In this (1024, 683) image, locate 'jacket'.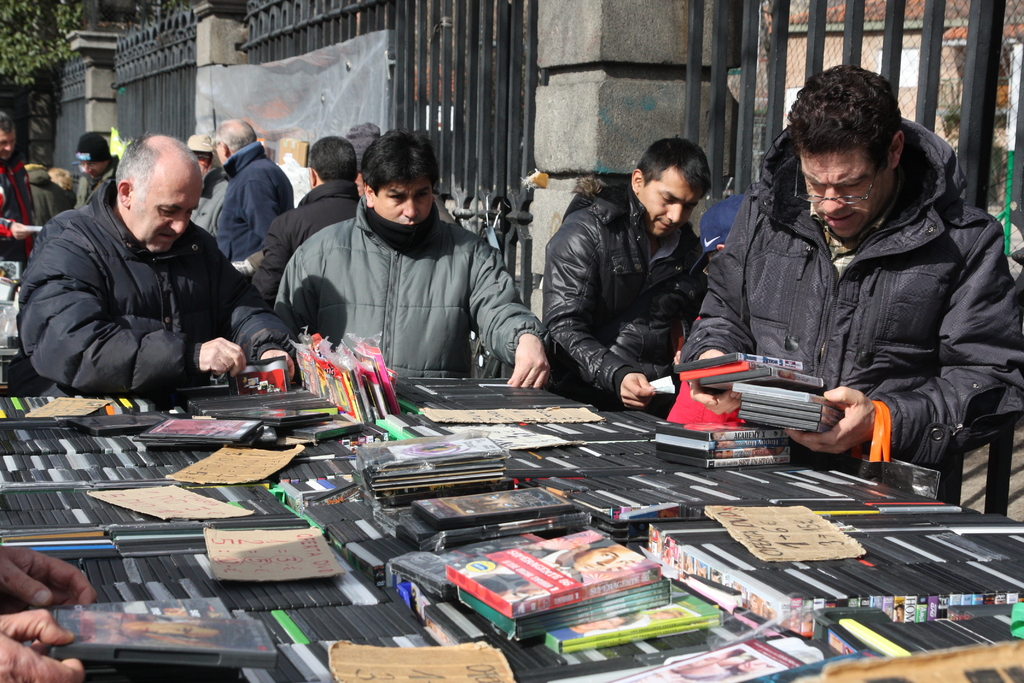
Bounding box: box(269, 187, 553, 402).
